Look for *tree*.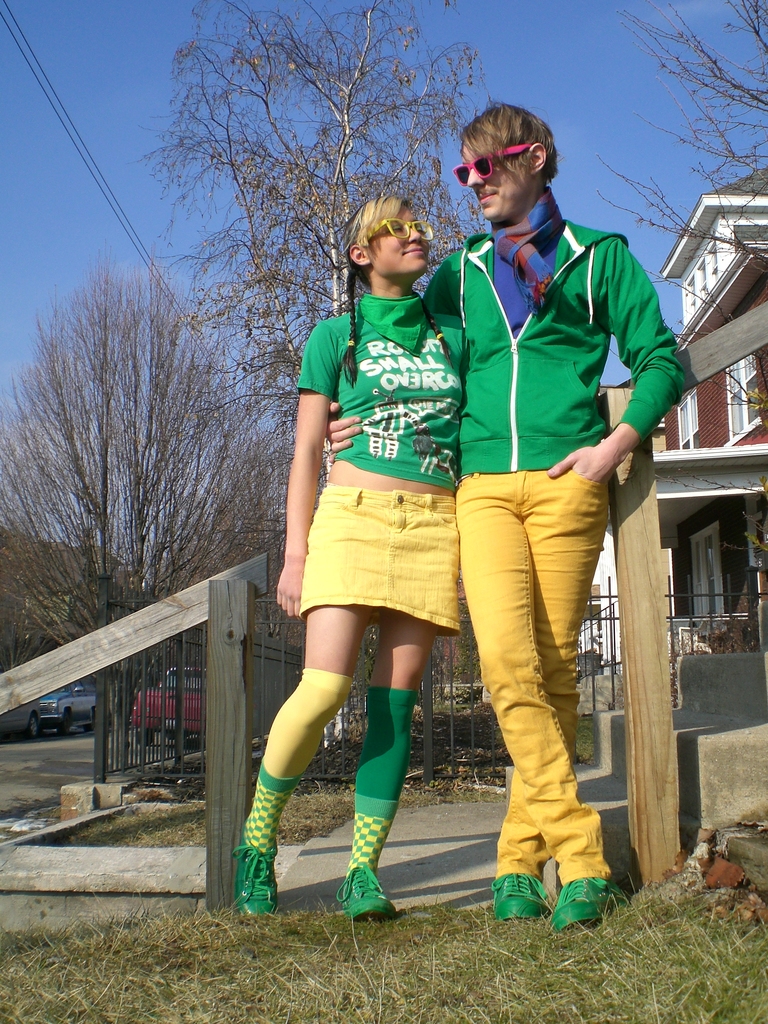
Found: 0,253,298,778.
